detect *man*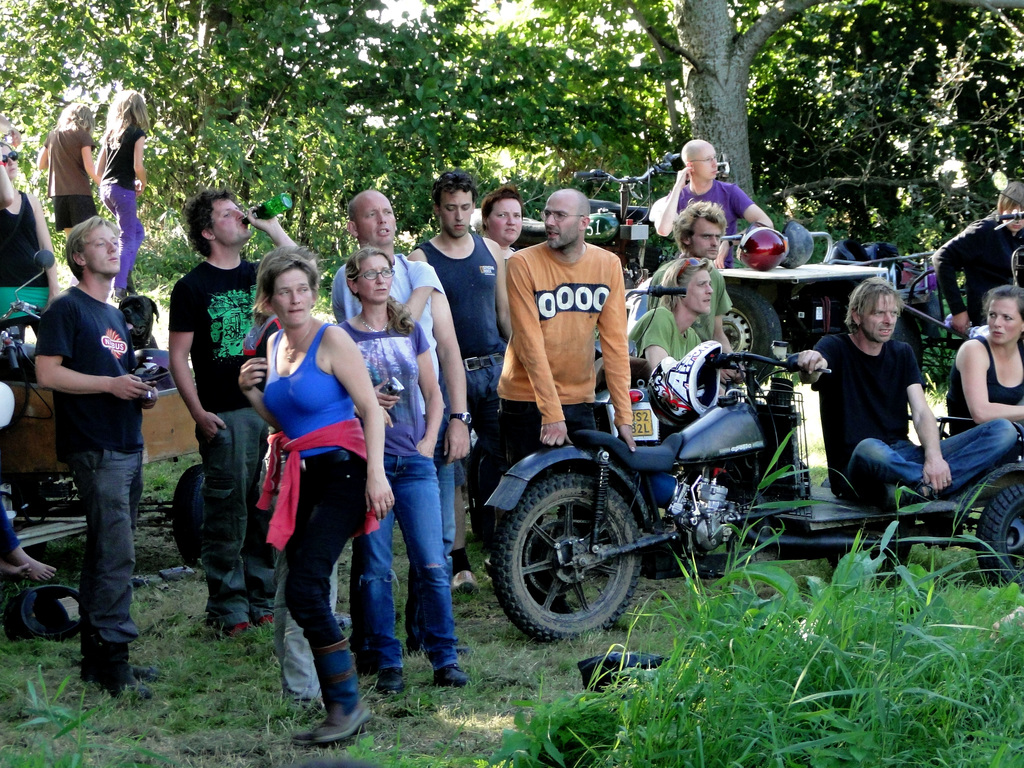
select_region(170, 190, 316, 637)
